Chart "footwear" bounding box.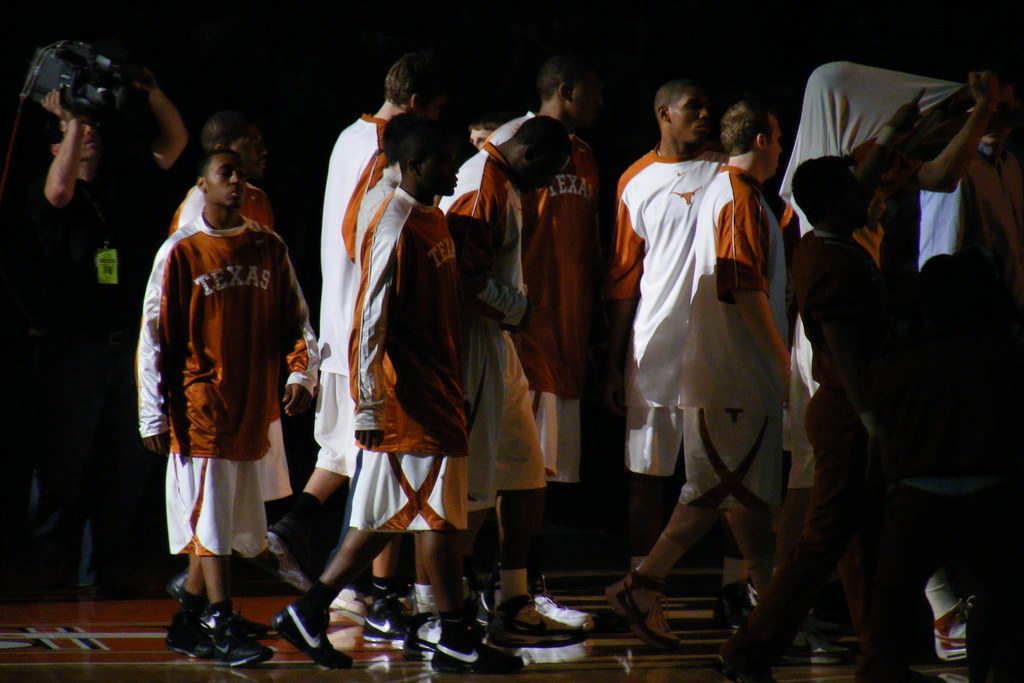
Charted: 867:668:943:682.
